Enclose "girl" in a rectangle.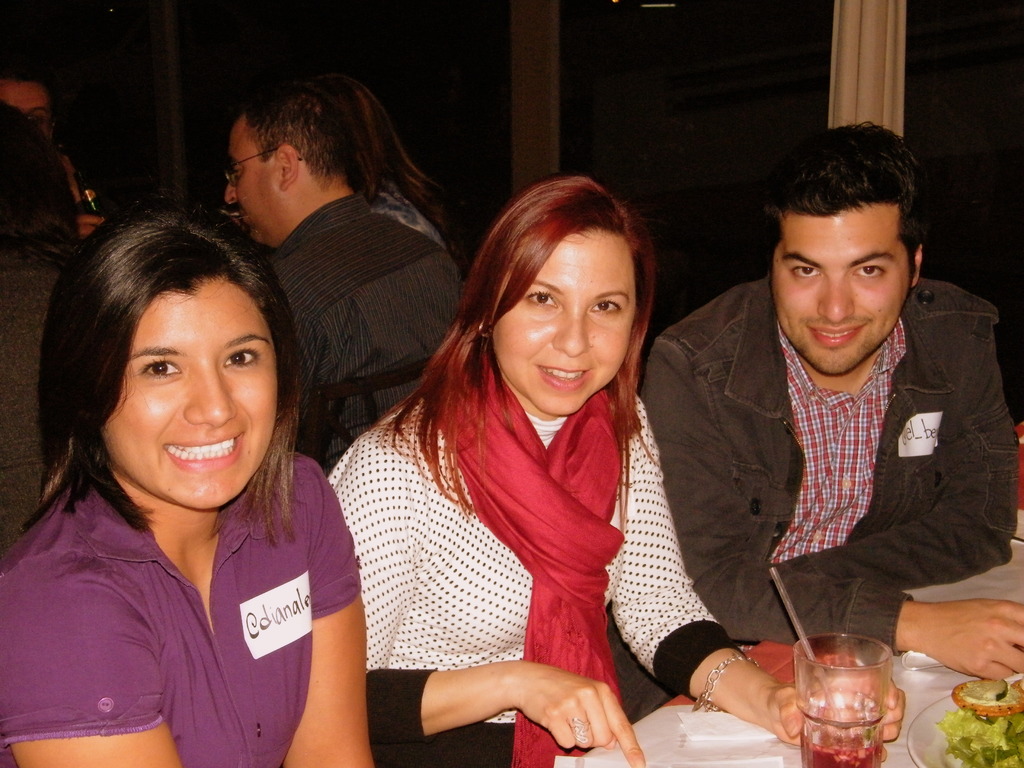
0/195/380/767.
